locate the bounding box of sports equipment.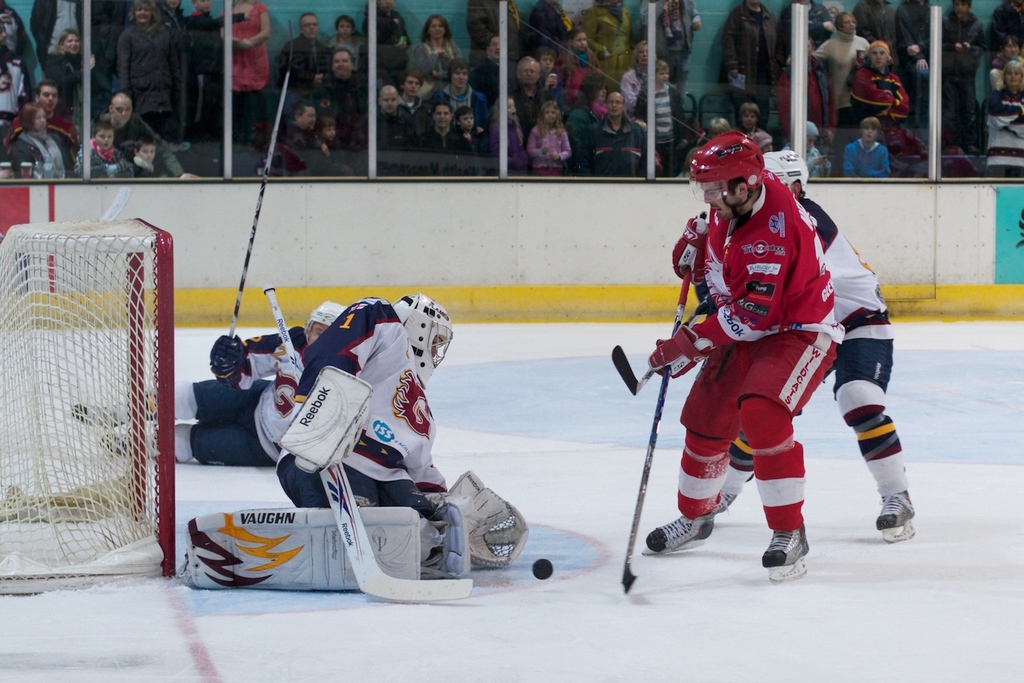
Bounding box: 304/299/347/336.
